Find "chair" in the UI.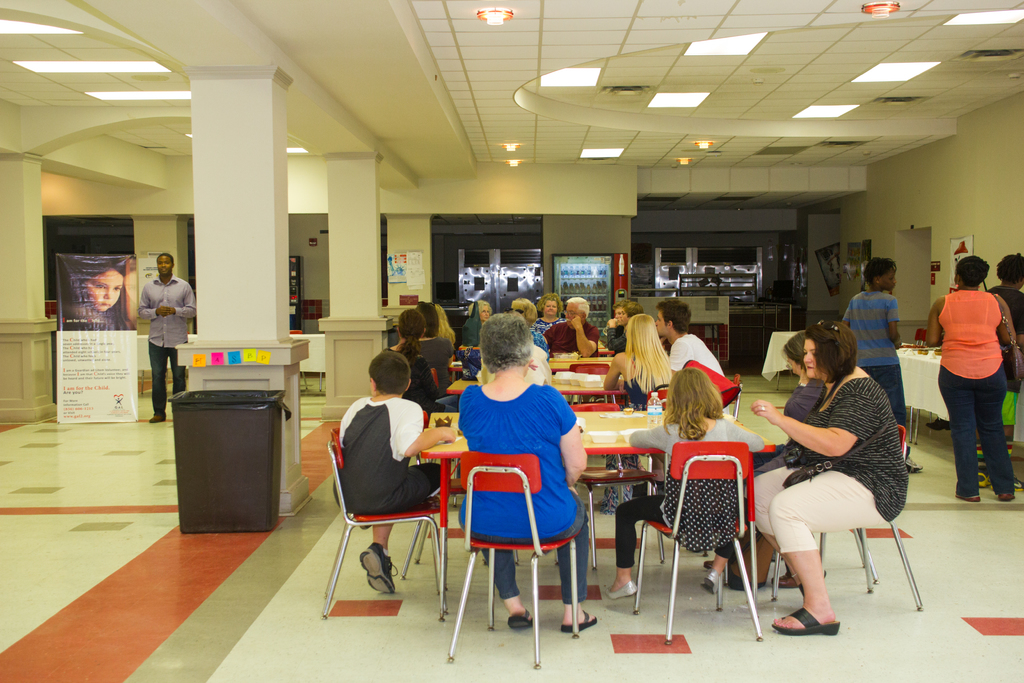
UI element at 681/360/739/423.
